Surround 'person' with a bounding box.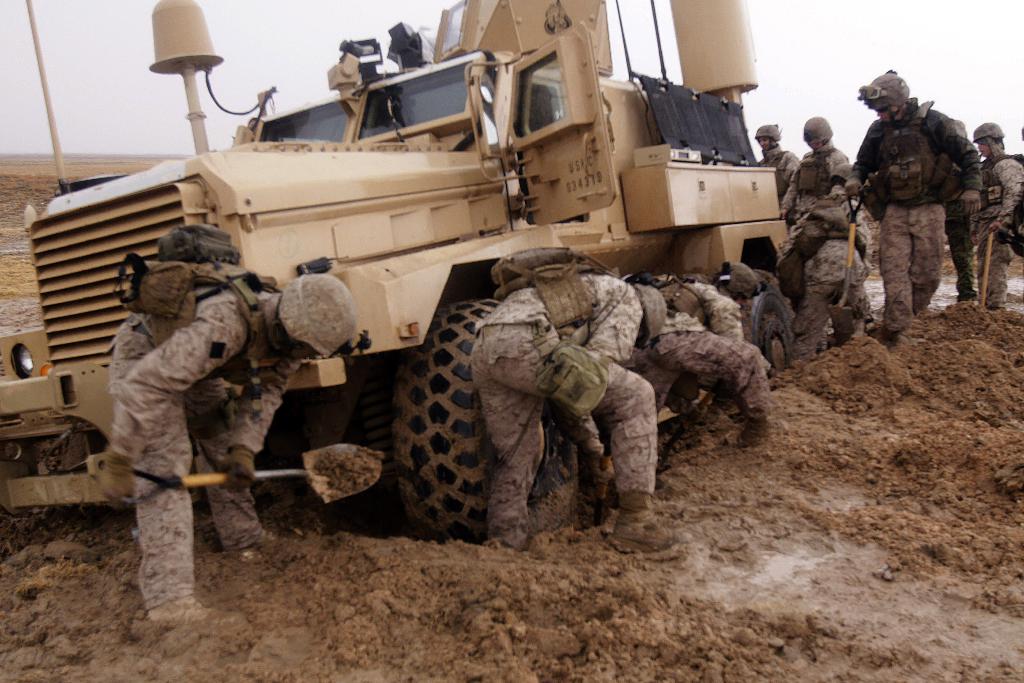
BBox(90, 270, 371, 623).
